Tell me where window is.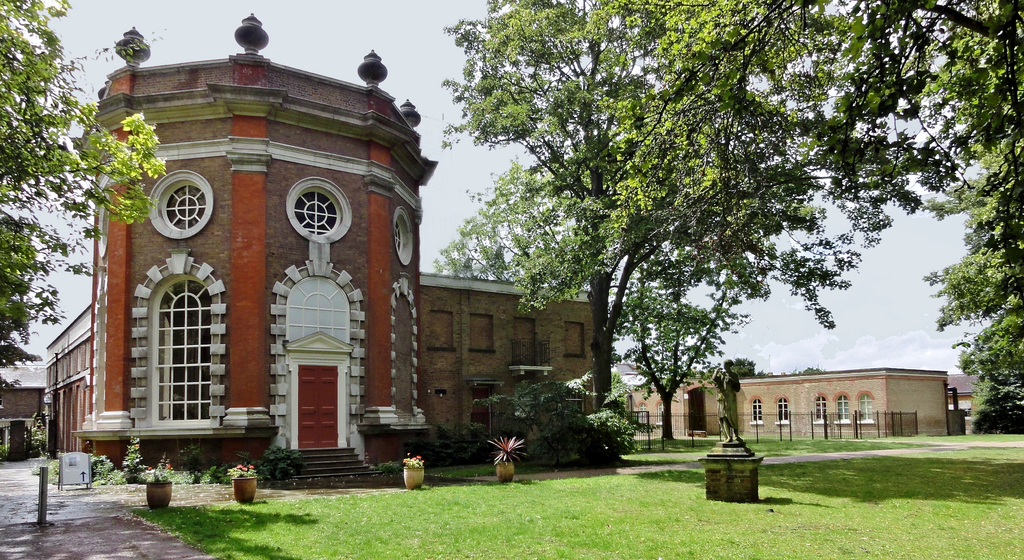
window is at bbox(143, 168, 213, 241).
